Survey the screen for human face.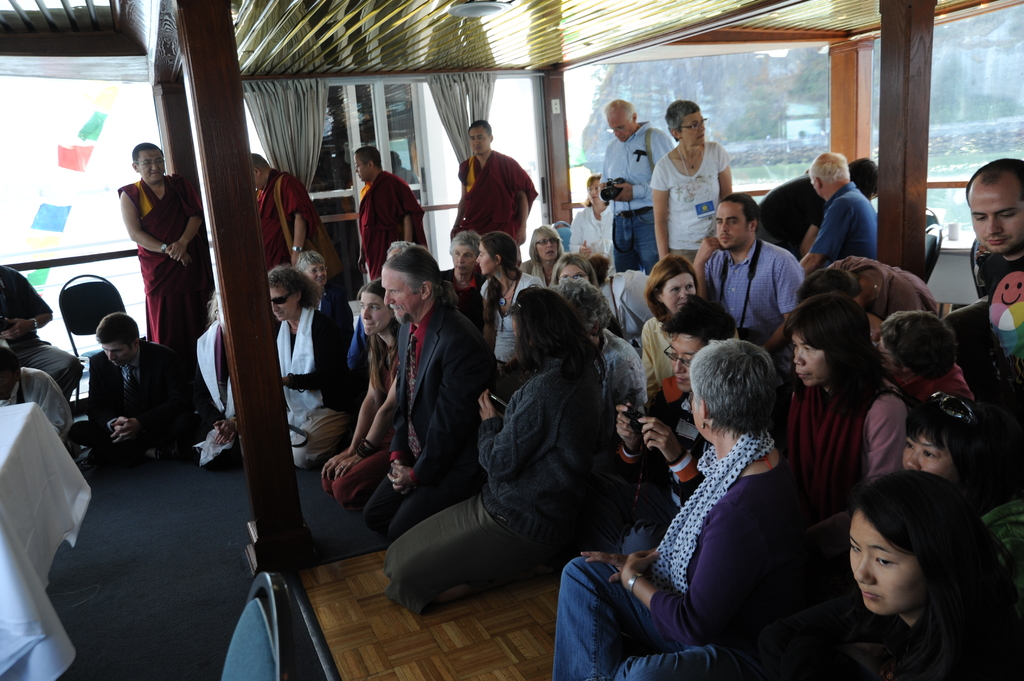
Survey found: 467,129,489,156.
